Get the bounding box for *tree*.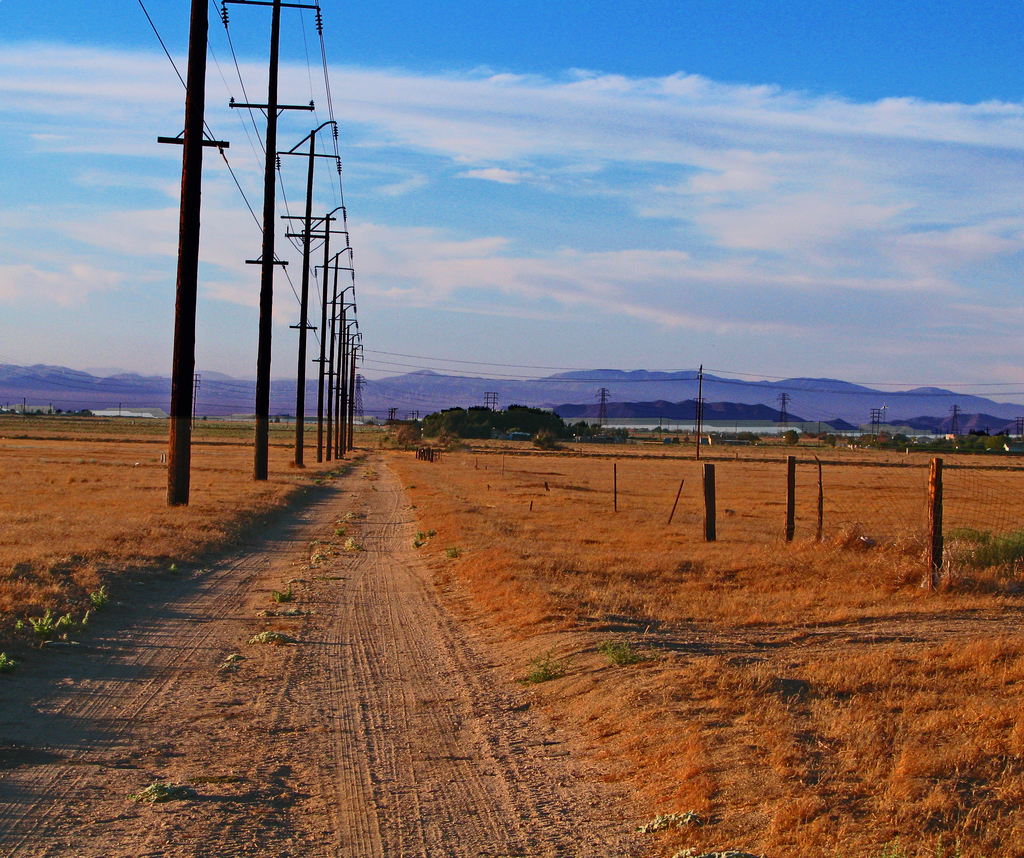
[781,430,800,448].
